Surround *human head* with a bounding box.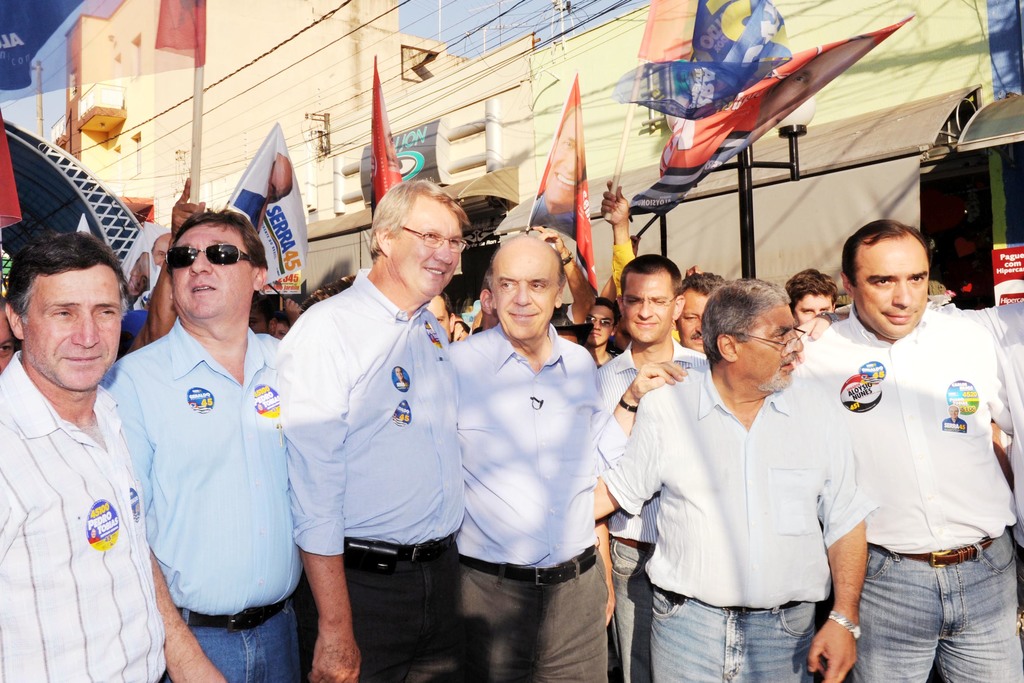
box=[9, 230, 134, 390].
